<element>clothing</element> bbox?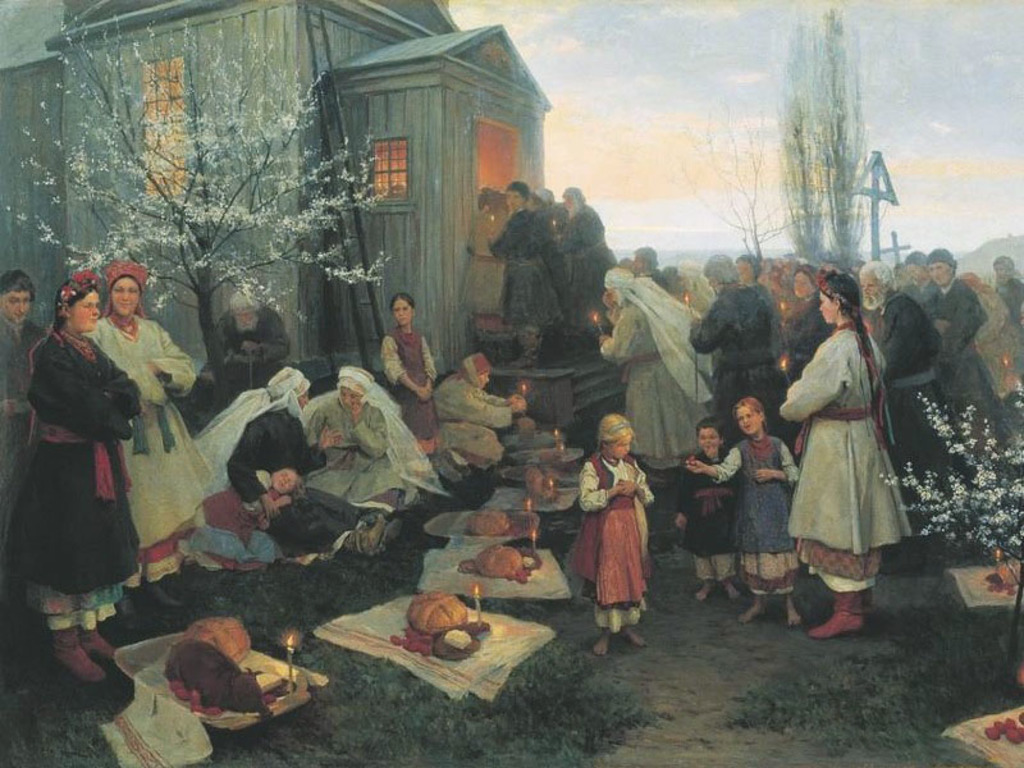
(left=14, top=292, right=151, bottom=626)
